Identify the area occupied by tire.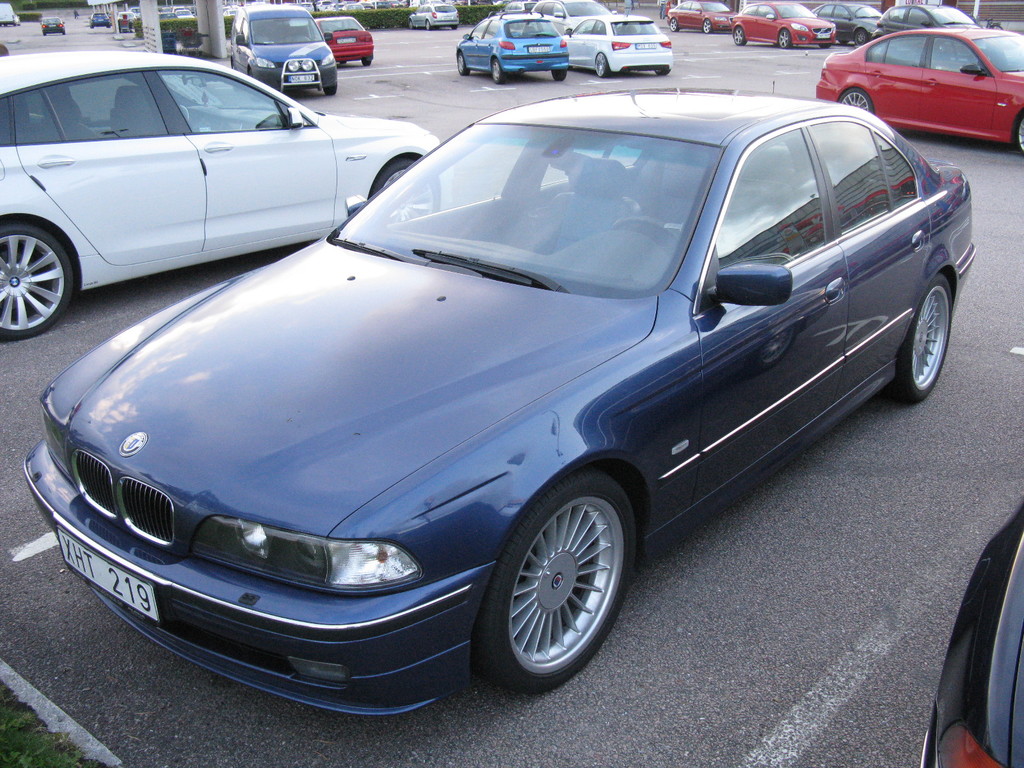
Area: {"x1": 594, "y1": 52, "x2": 607, "y2": 77}.
